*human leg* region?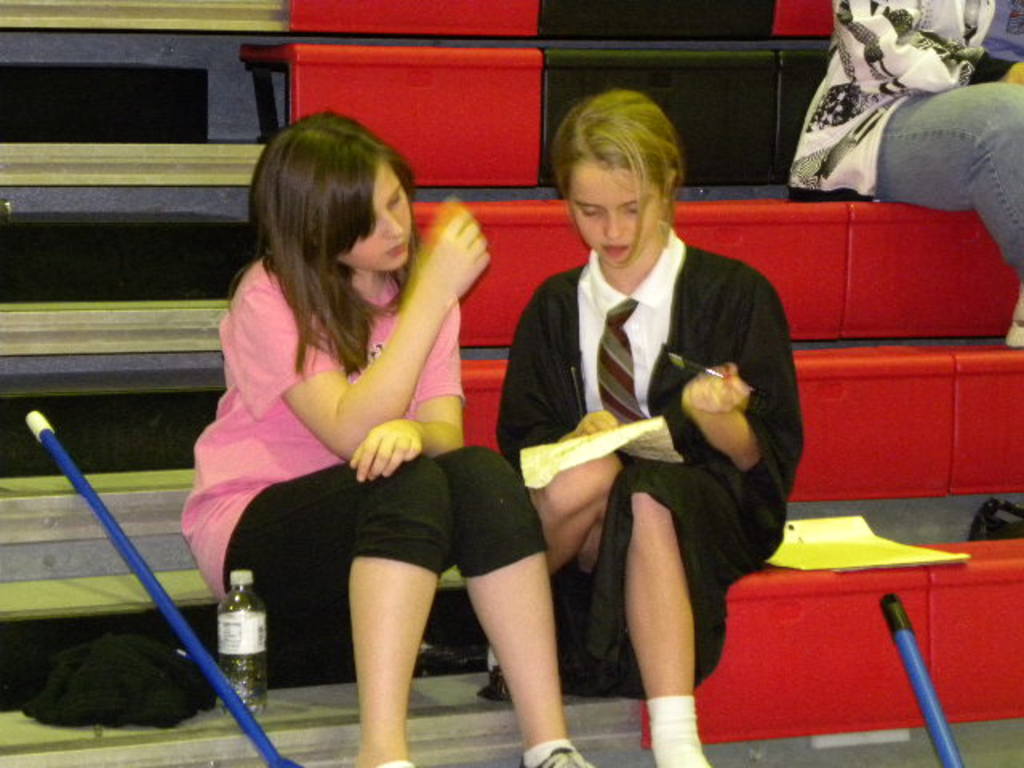
[454,445,597,766]
